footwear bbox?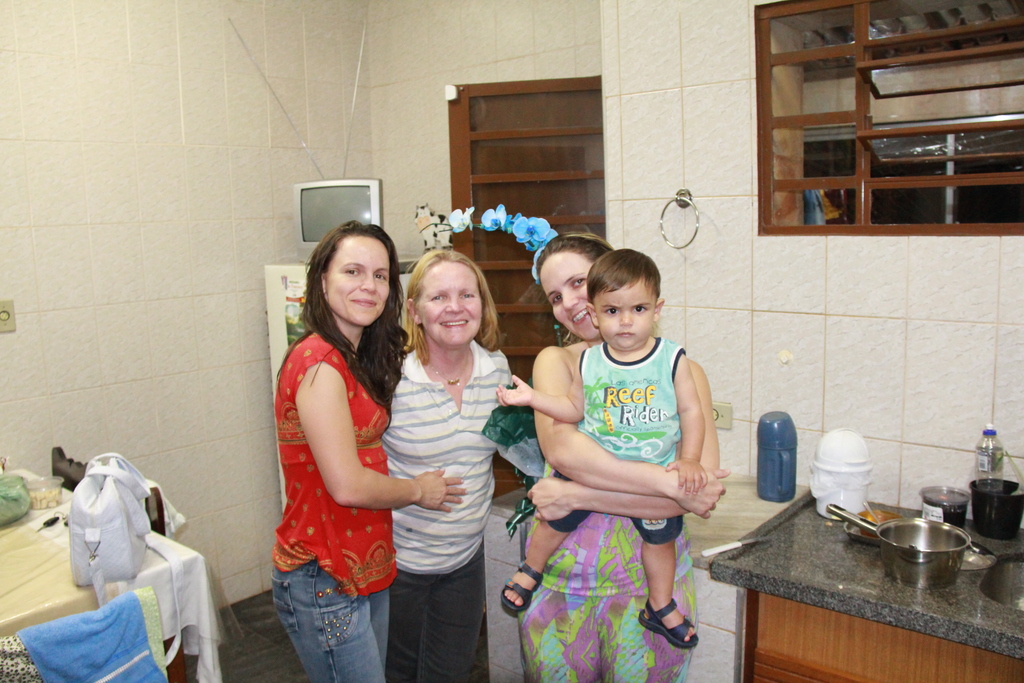
bbox=(499, 562, 544, 614)
